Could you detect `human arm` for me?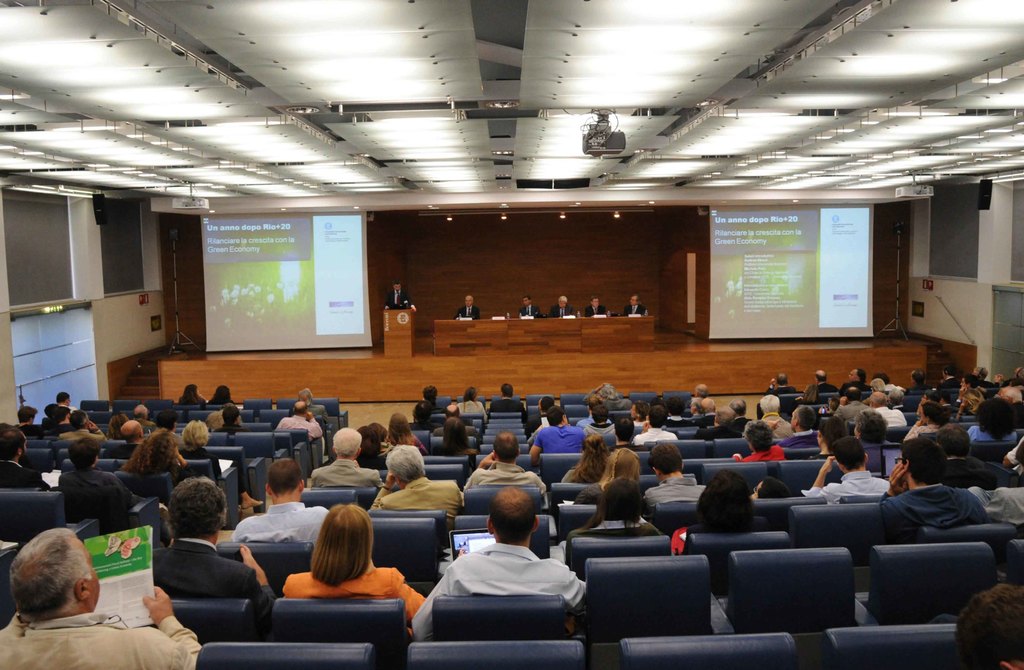
Detection result: l=766, t=416, r=781, b=432.
